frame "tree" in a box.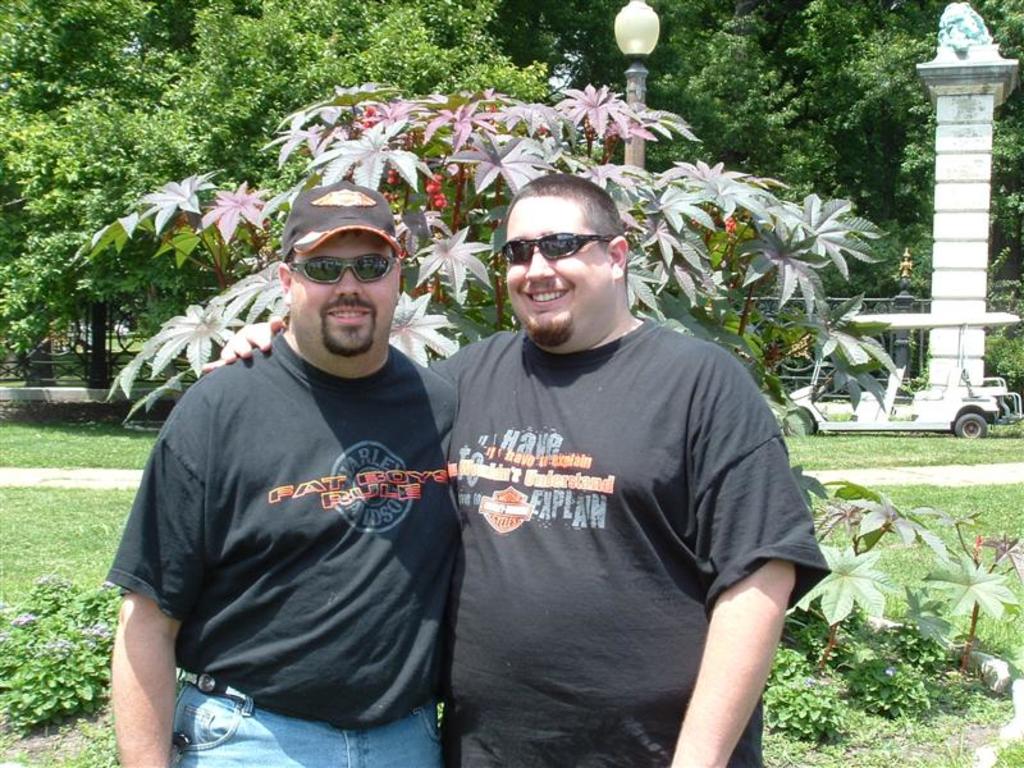
detection(64, 68, 1023, 698).
